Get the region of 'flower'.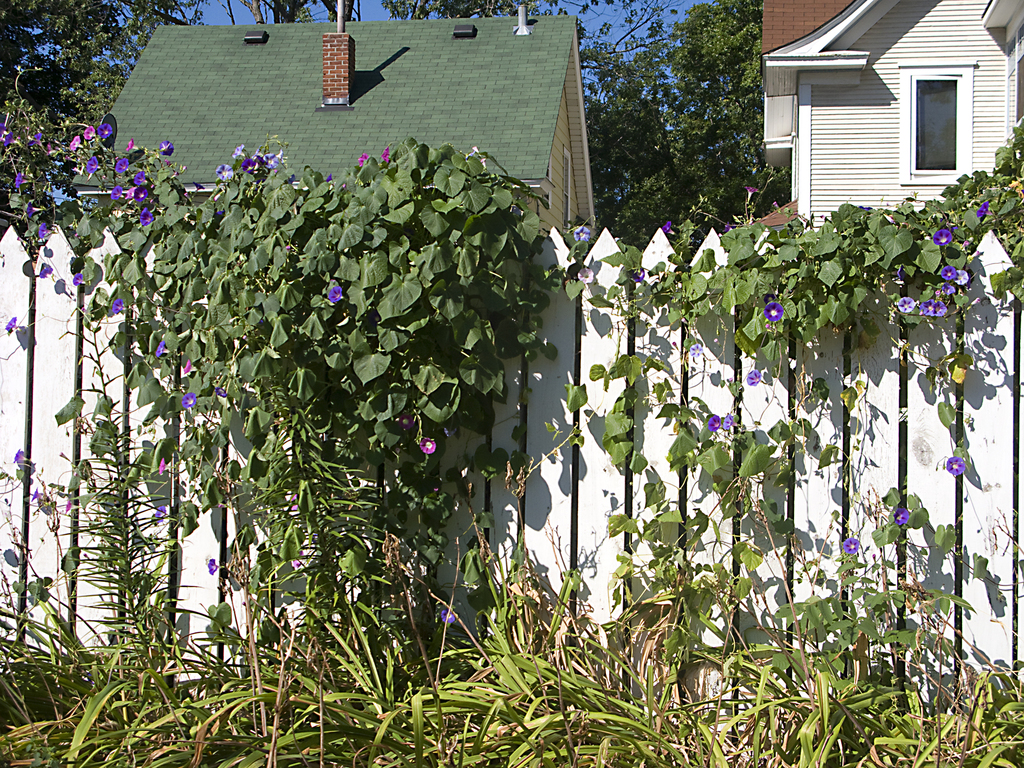
[left=887, top=509, right=909, bottom=526].
